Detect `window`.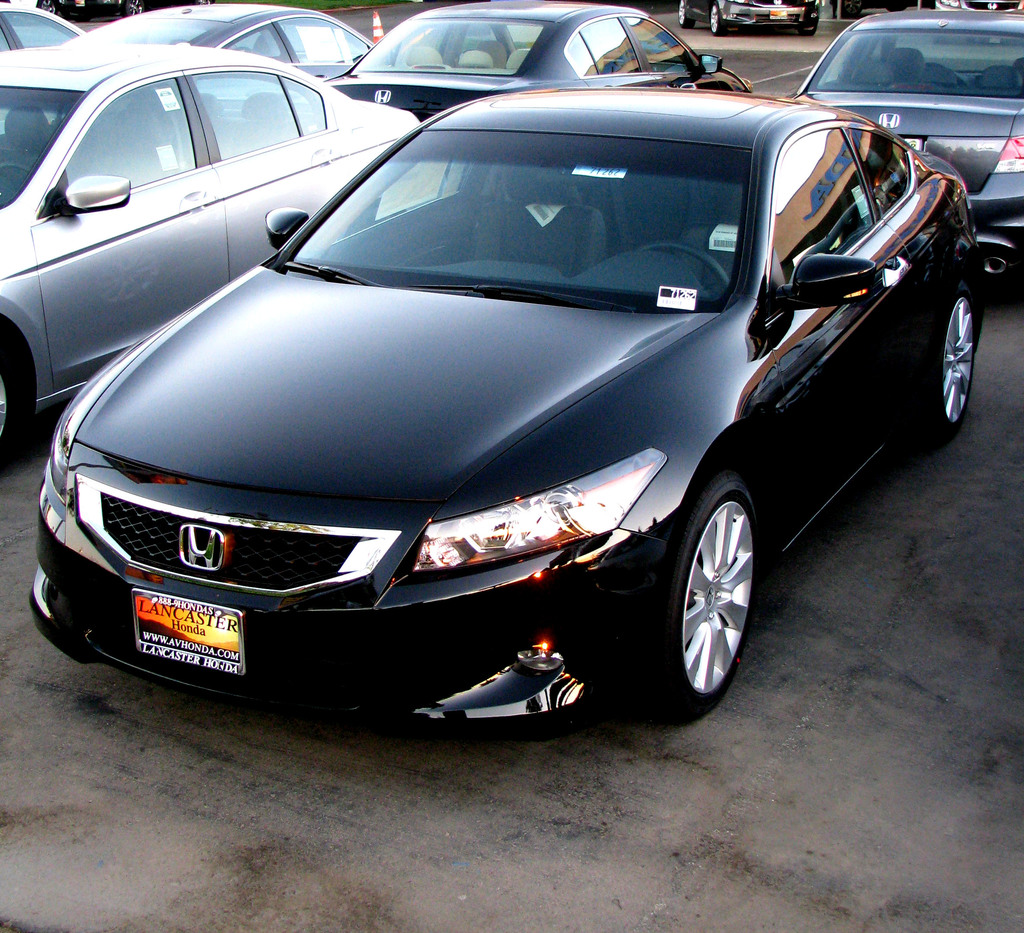
Detected at BBox(0, 12, 74, 47).
